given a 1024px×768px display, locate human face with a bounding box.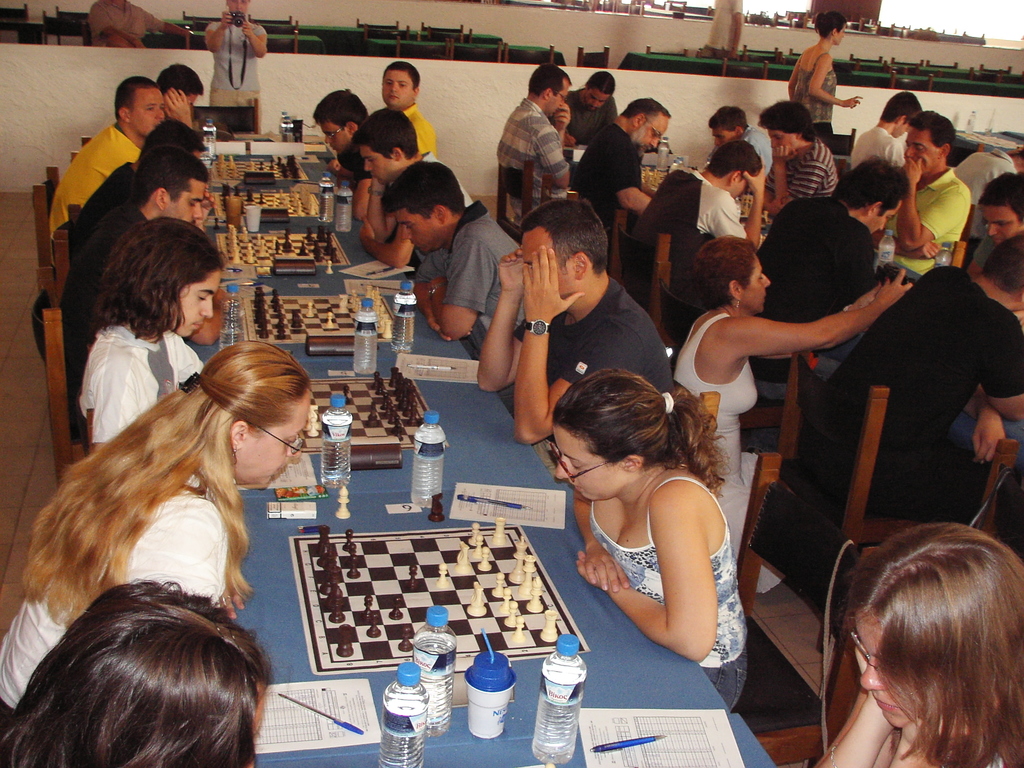
Located: (left=851, top=612, right=906, bottom=730).
